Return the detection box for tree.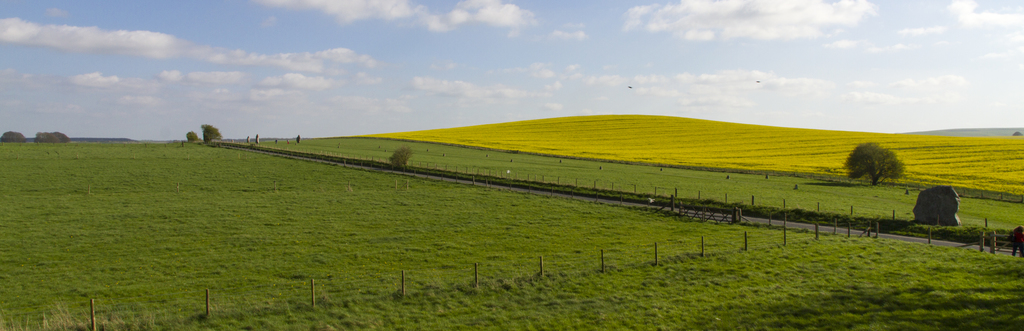
0/130/24/144.
